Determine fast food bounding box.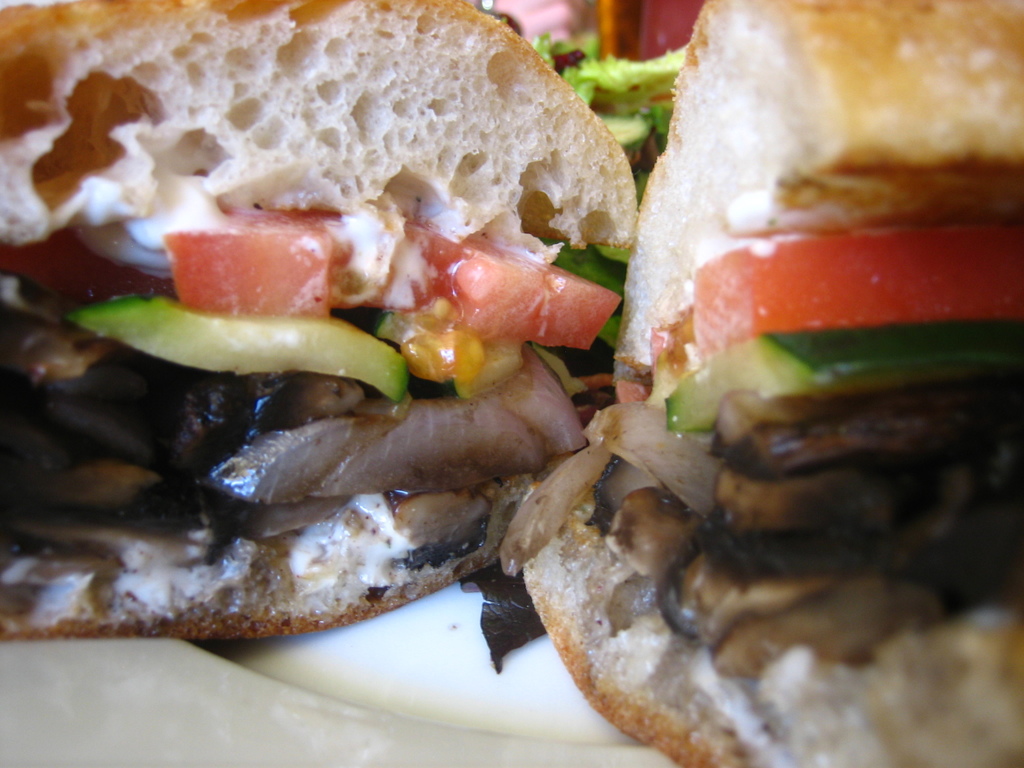
Determined: locate(461, 0, 1023, 767).
